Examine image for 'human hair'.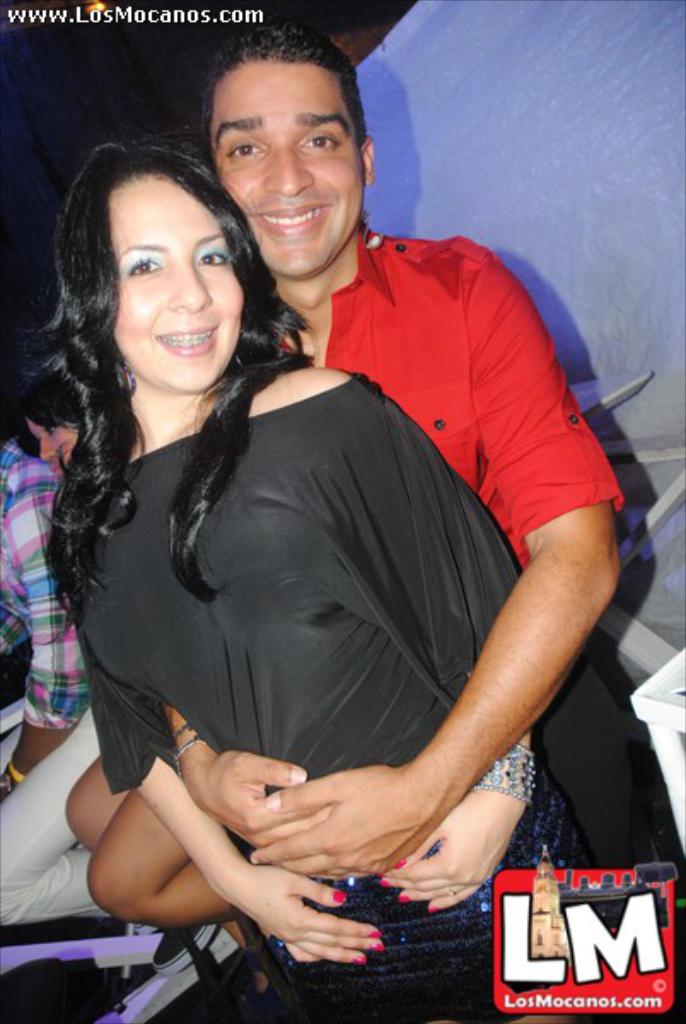
Examination result: <bbox>196, 26, 365, 179</bbox>.
